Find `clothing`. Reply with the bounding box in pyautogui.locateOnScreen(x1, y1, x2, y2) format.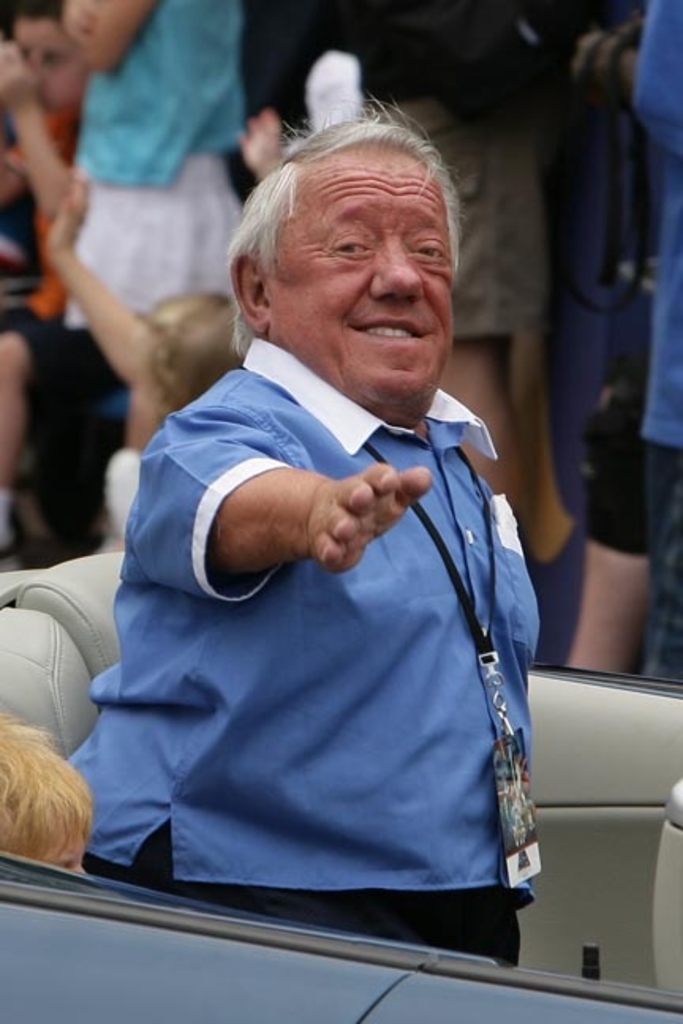
pyautogui.locateOnScreen(628, 0, 681, 678).
